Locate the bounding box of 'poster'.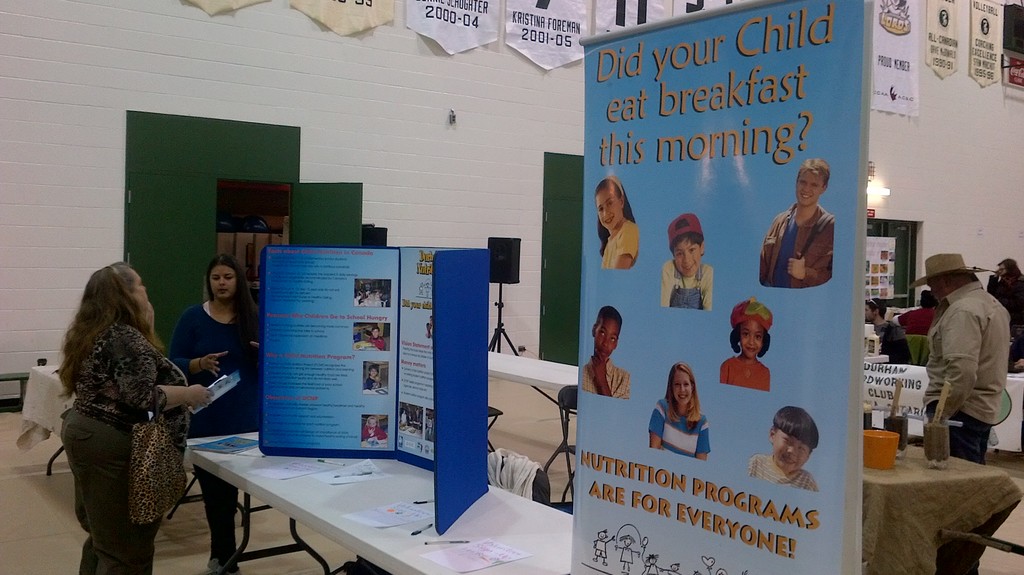
Bounding box: 408:0:496:51.
